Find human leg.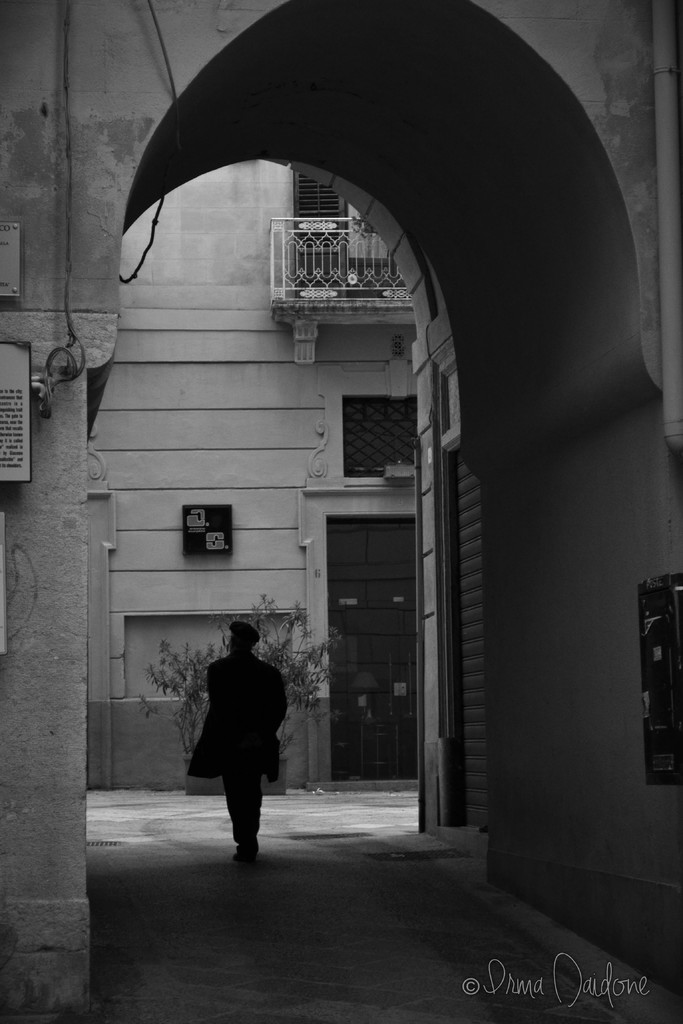
222,753,238,852.
